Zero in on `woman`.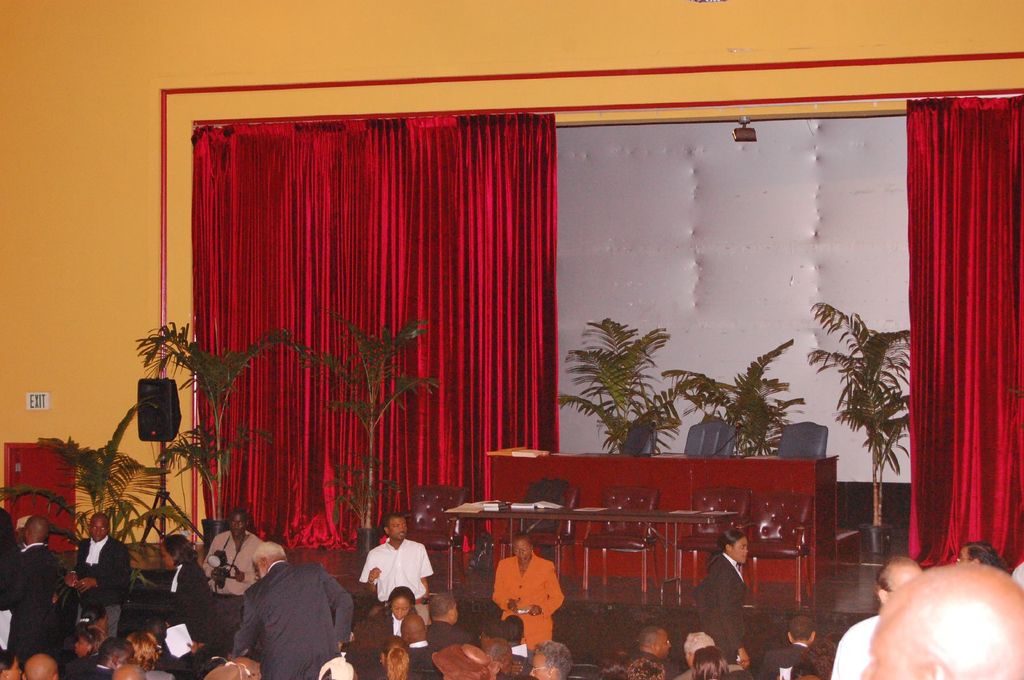
Zeroed in: Rect(58, 626, 107, 679).
